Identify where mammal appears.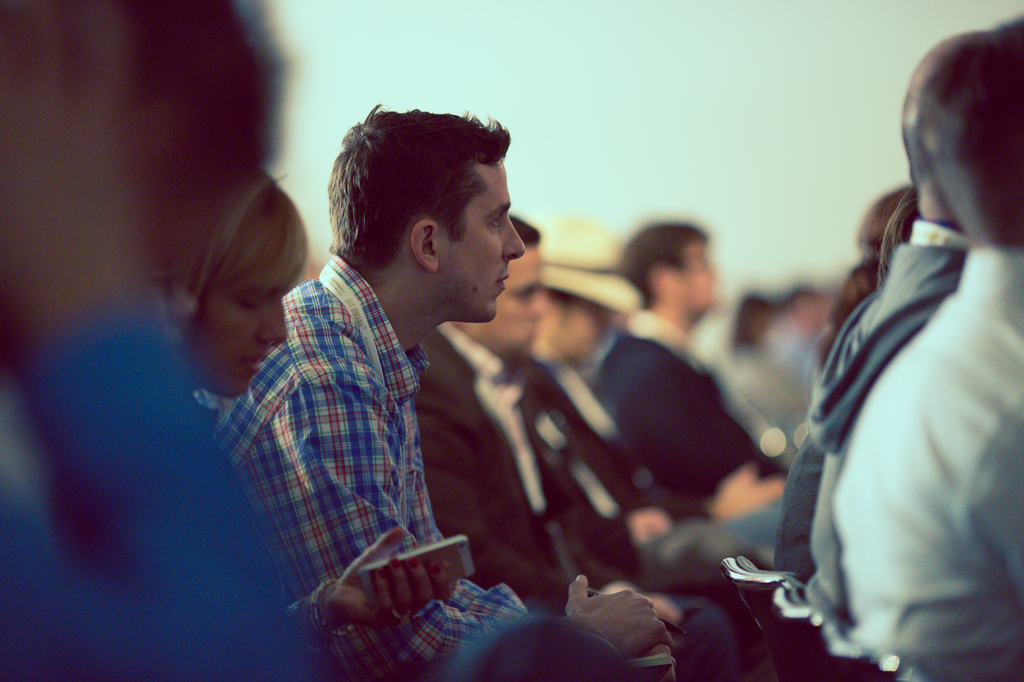
Appears at {"left": 409, "top": 214, "right": 761, "bottom": 650}.
